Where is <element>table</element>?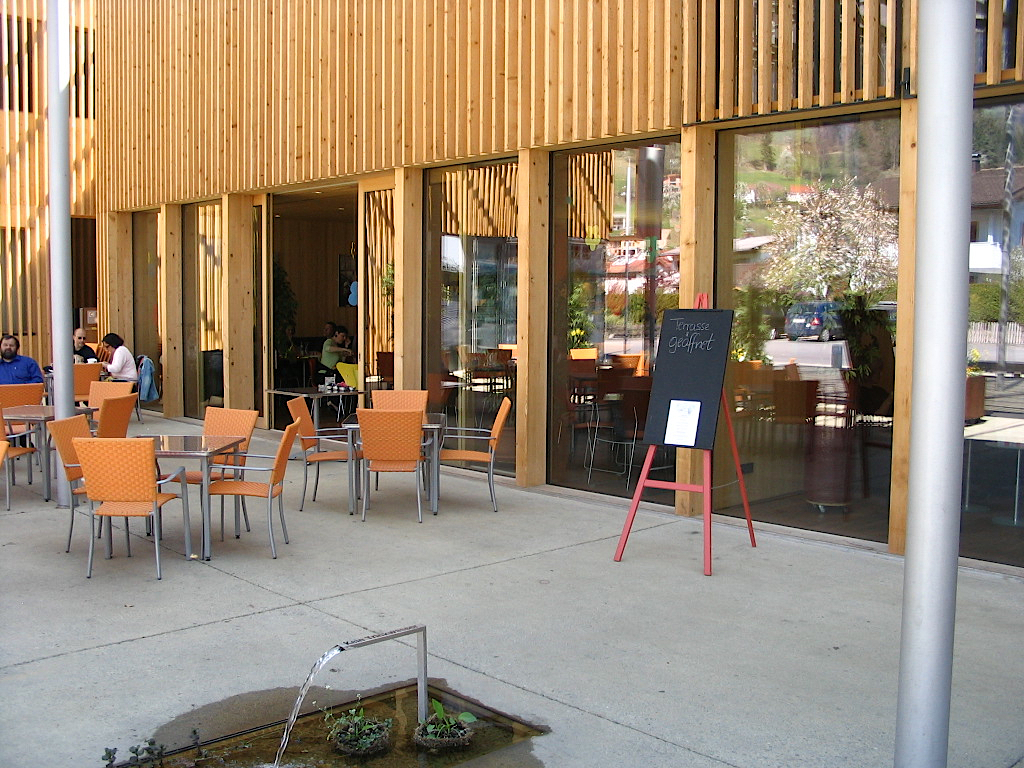
[left=0, top=404, right=93, bottom=499].
